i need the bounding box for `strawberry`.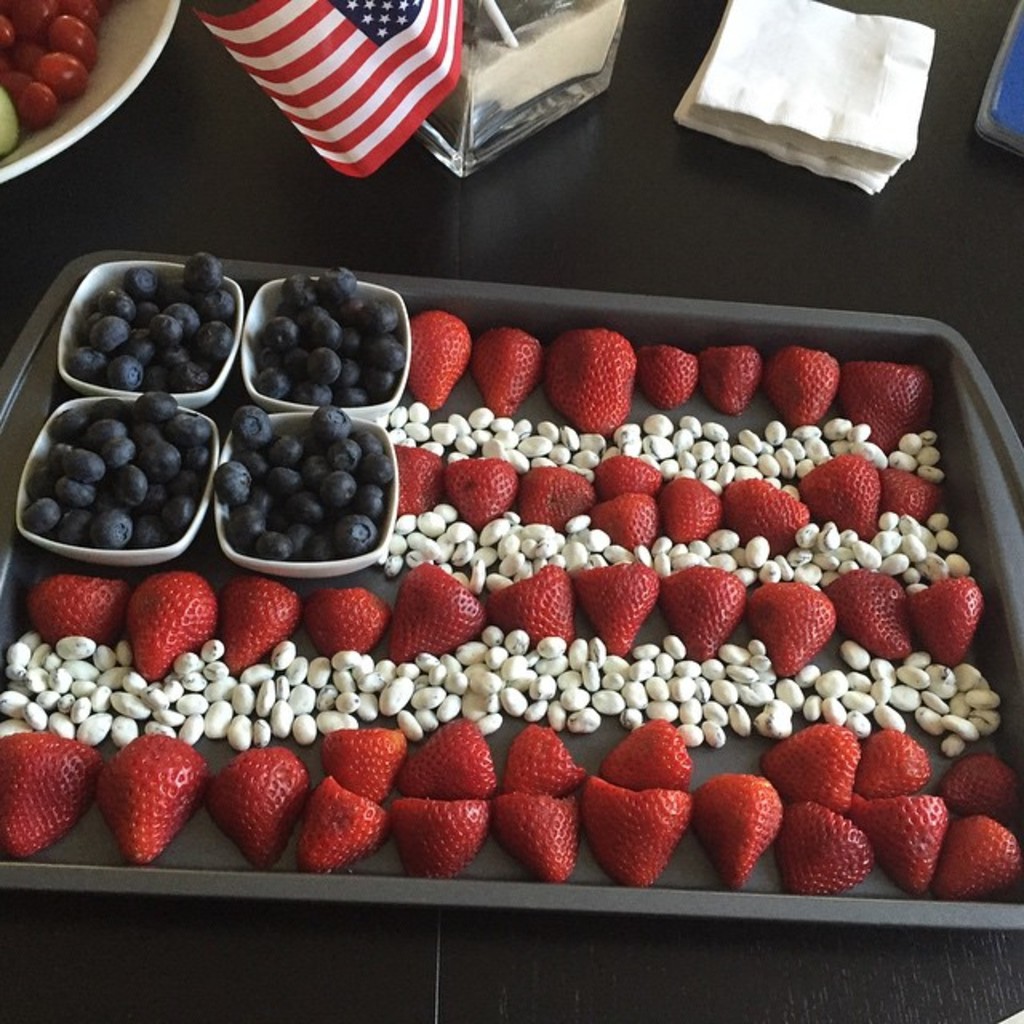
Here it is: 776/720/856/808.
